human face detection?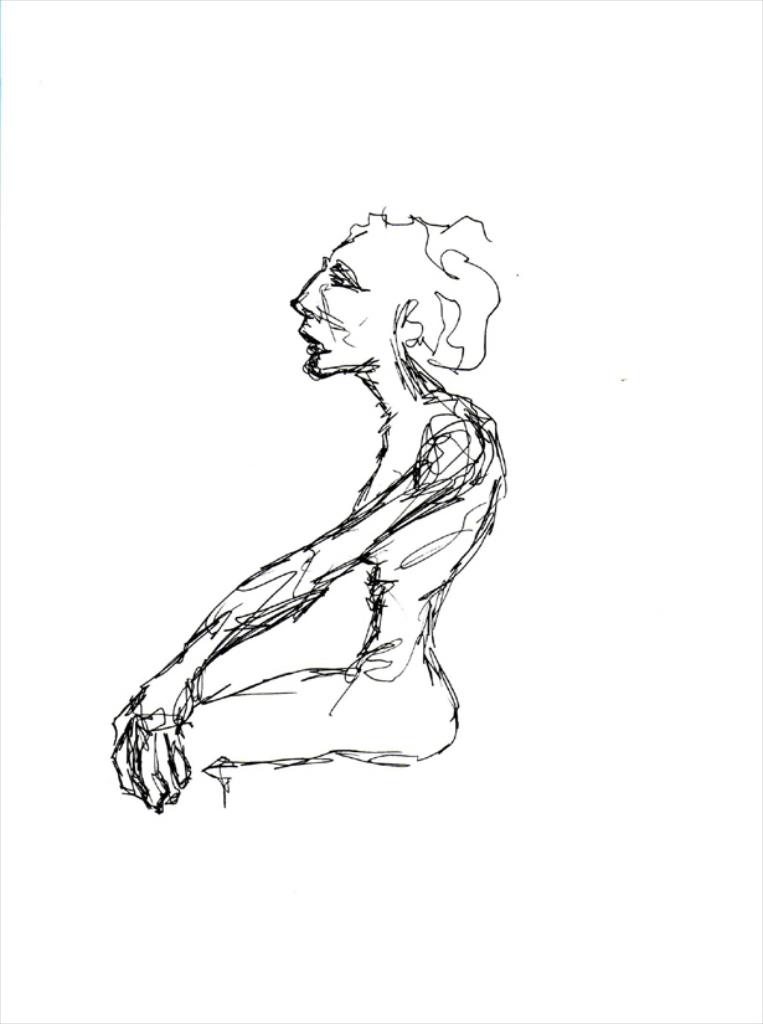
crop(290, 222, 403, 377)
